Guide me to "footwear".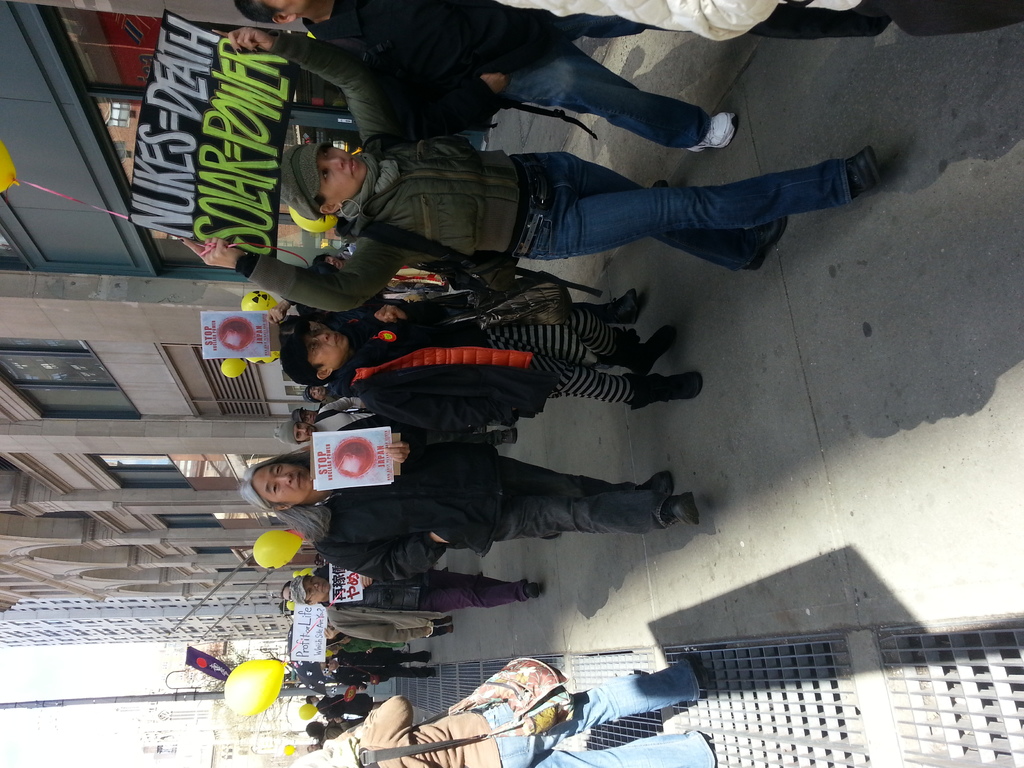
Guidance: <bbox>594, 291, 639, 325</bbox>.
